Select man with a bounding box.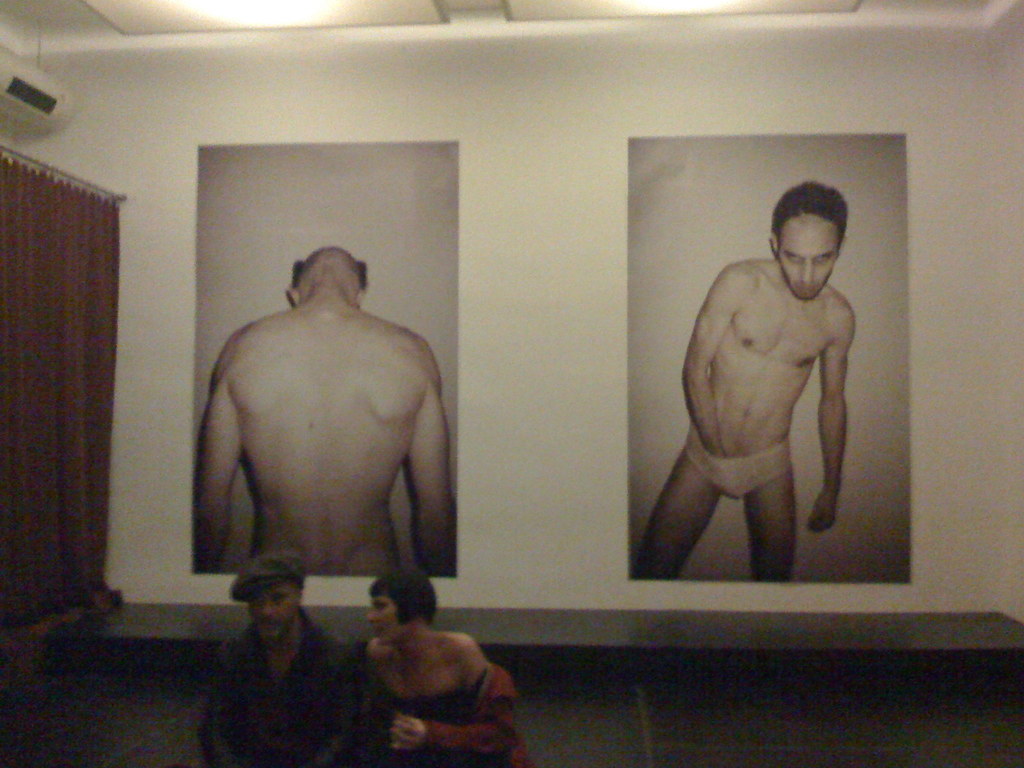
<box>627,180,857,583</box>.
